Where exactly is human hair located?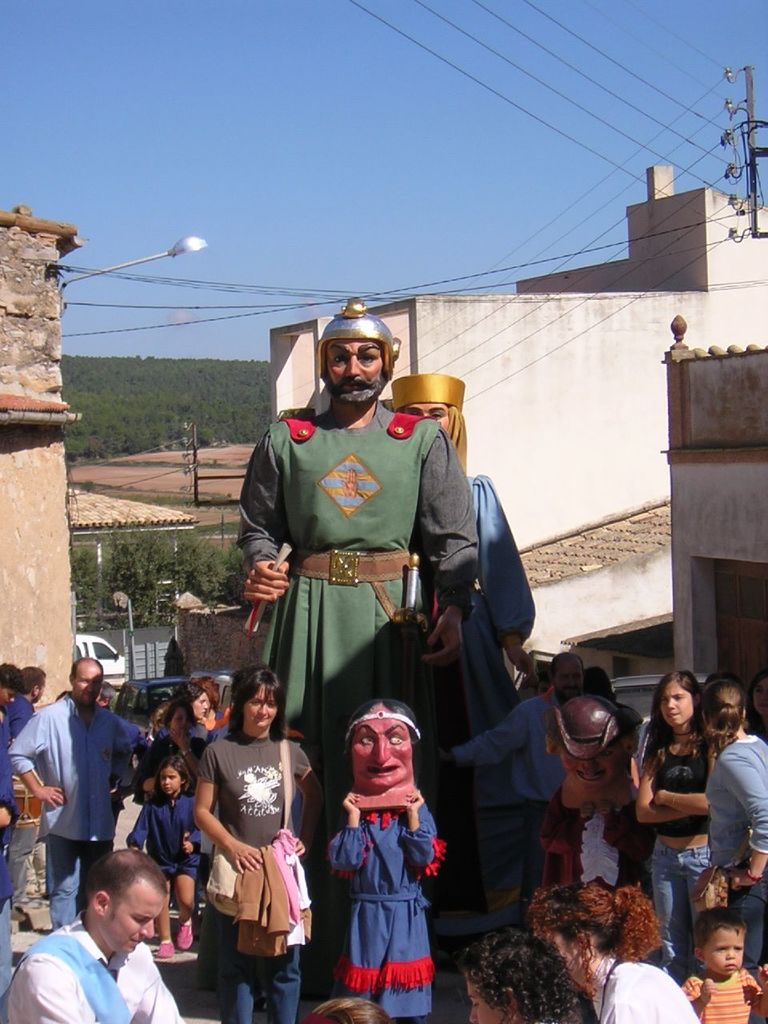
Its bounding box is x1=506, y1=878, x2=656, y2=955.
